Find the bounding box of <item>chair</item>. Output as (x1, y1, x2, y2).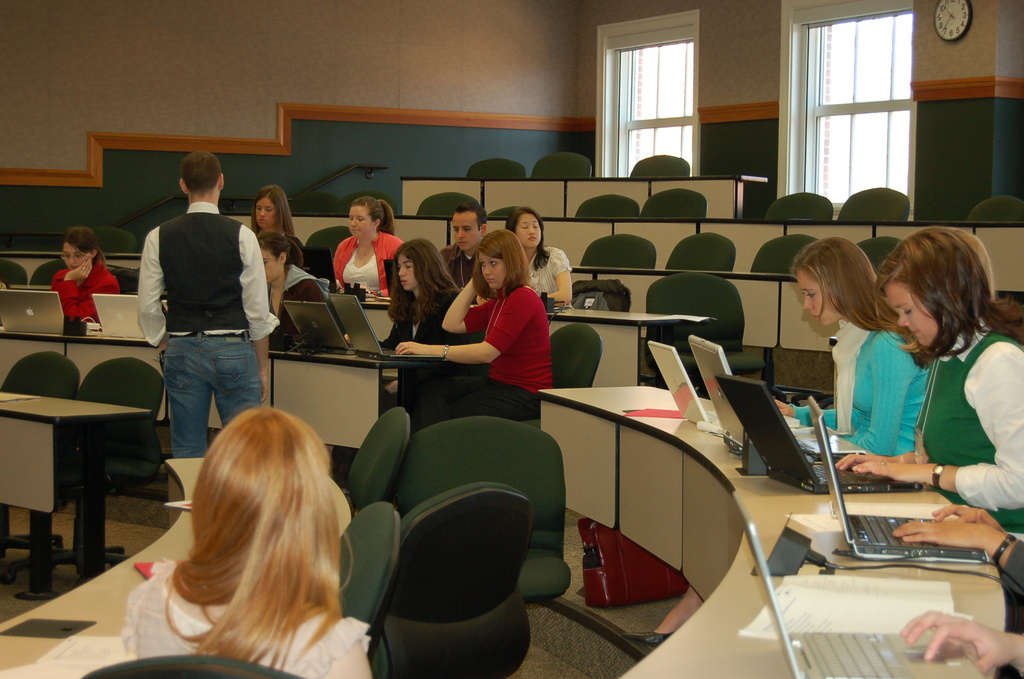
(630, 150, 692, 180).
